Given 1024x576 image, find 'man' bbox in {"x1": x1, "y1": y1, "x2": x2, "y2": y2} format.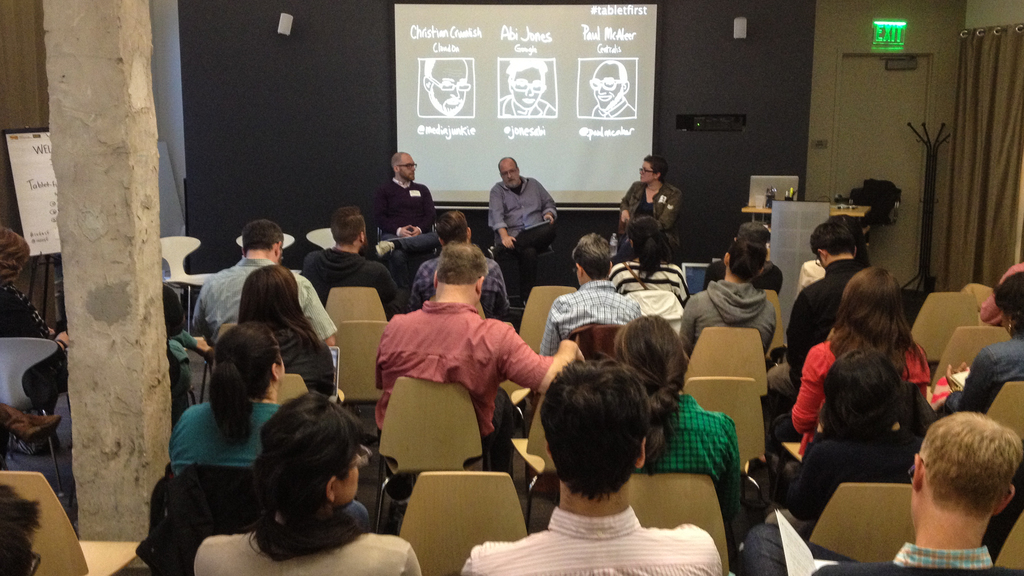
{"x1": 740, "y1": 411, "x2": 1023, "y2": 575}.
